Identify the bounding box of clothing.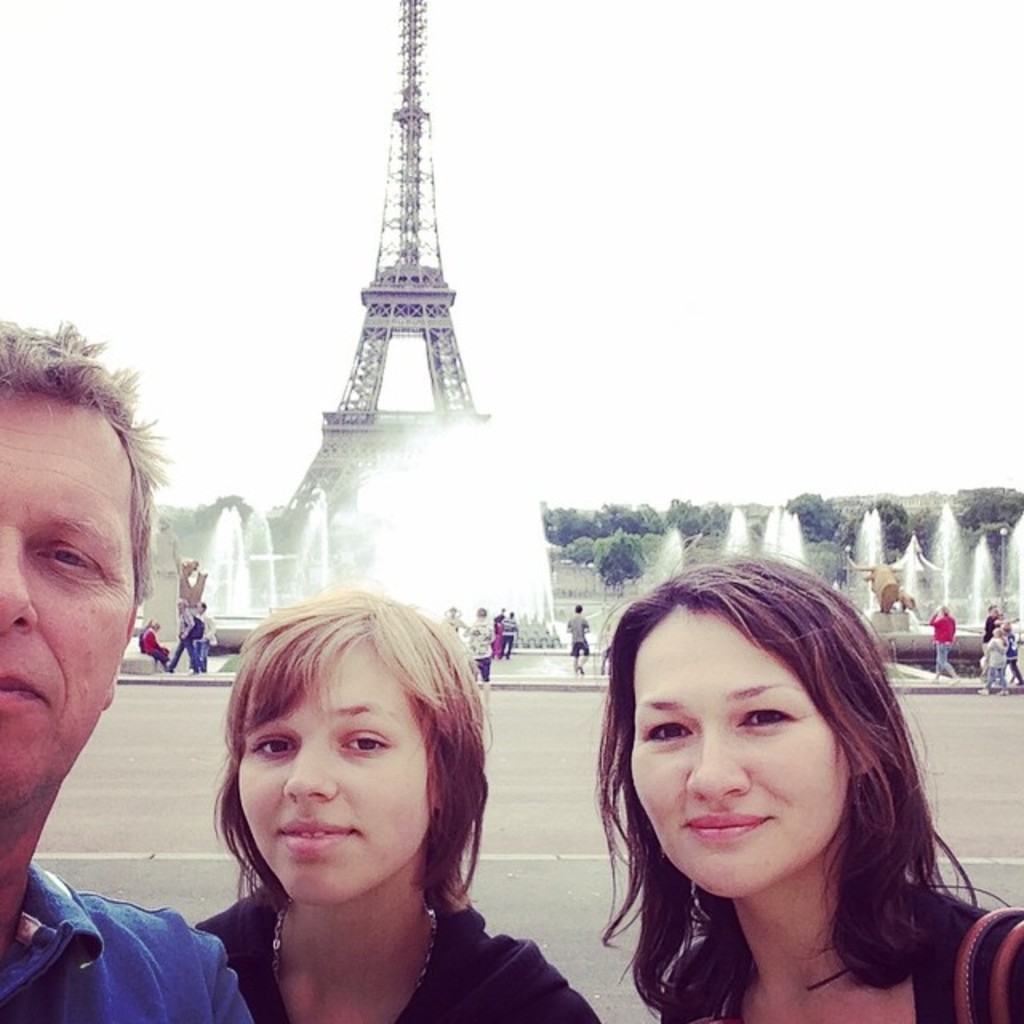
locate(488, 622, 499, 653).
